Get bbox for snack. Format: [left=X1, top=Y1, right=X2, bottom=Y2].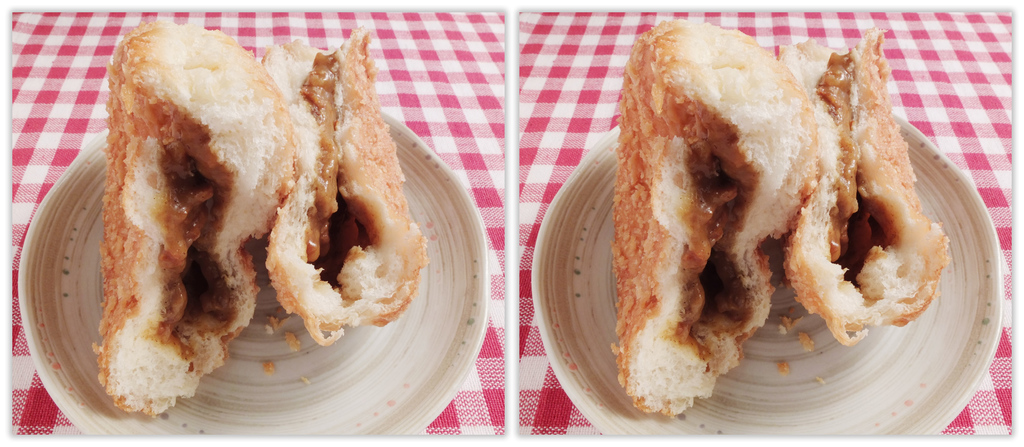
[left=783, top=33, right=944, bottom=341].
